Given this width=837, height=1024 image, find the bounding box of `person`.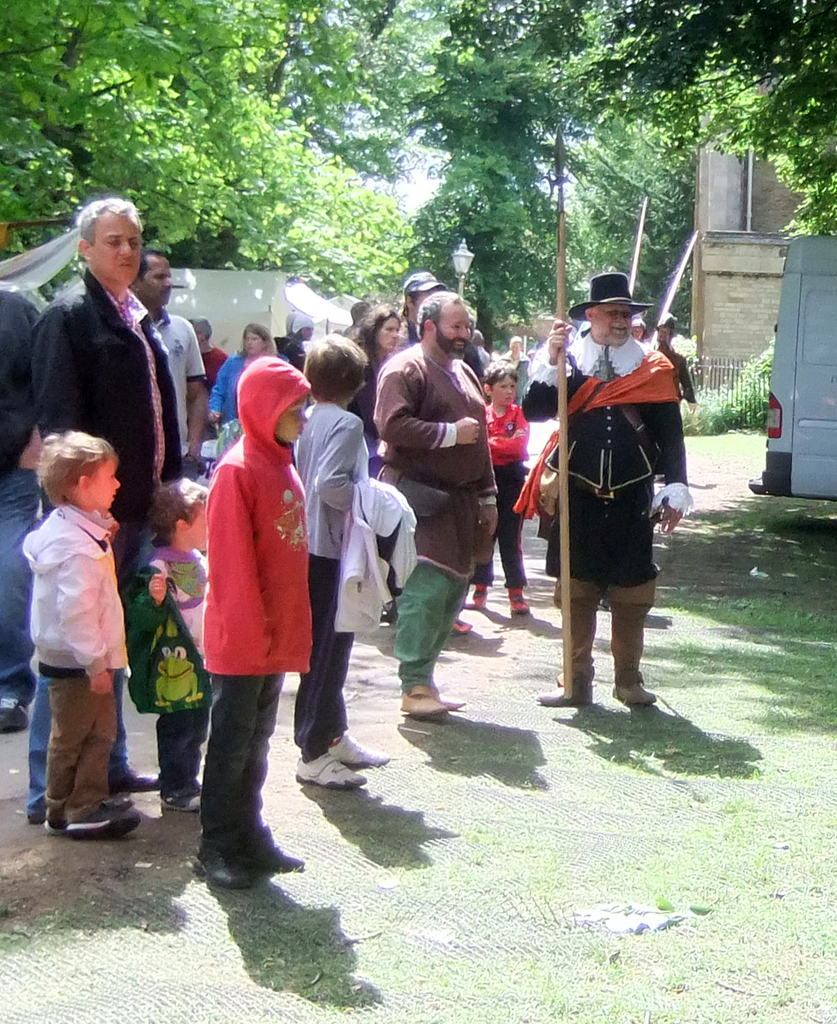
[292,335,396,801].
